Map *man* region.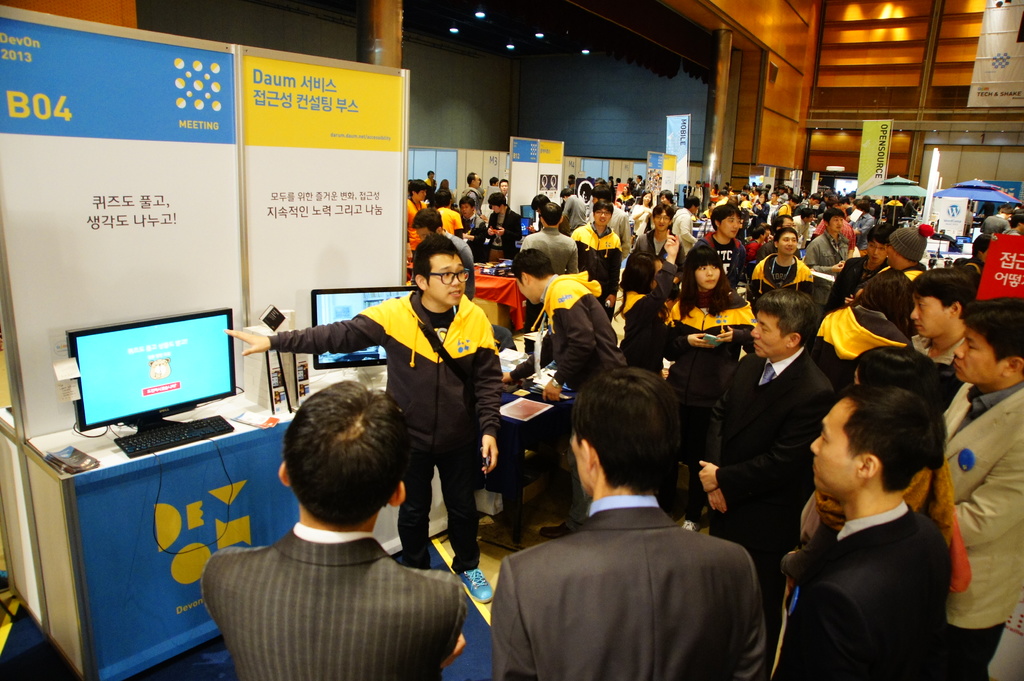
Mapped to bbox=(910, 268, 979, 363).
